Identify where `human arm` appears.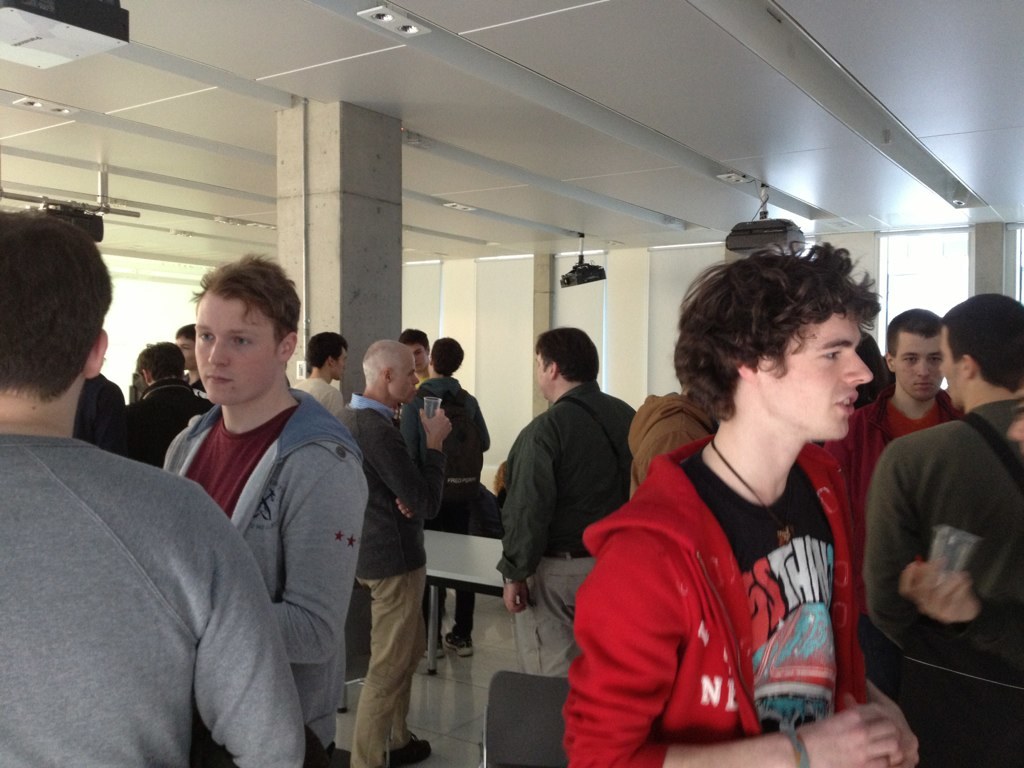
Appears at (94, 387, 129, 411).
